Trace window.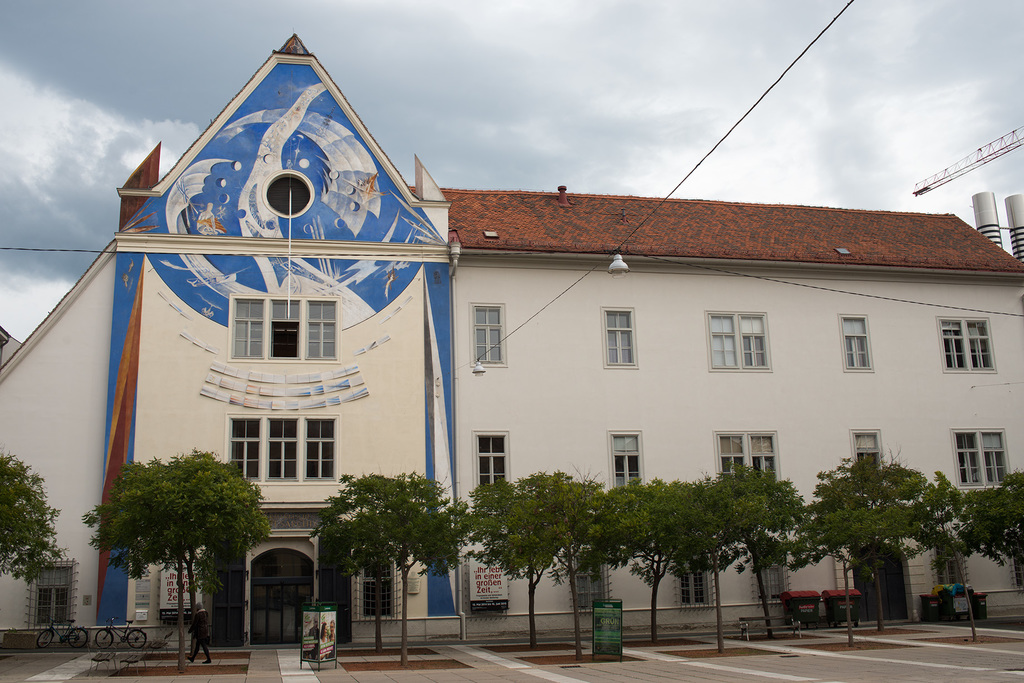
Traced to [x1=229, y1=294, x2=341, y2=366].
